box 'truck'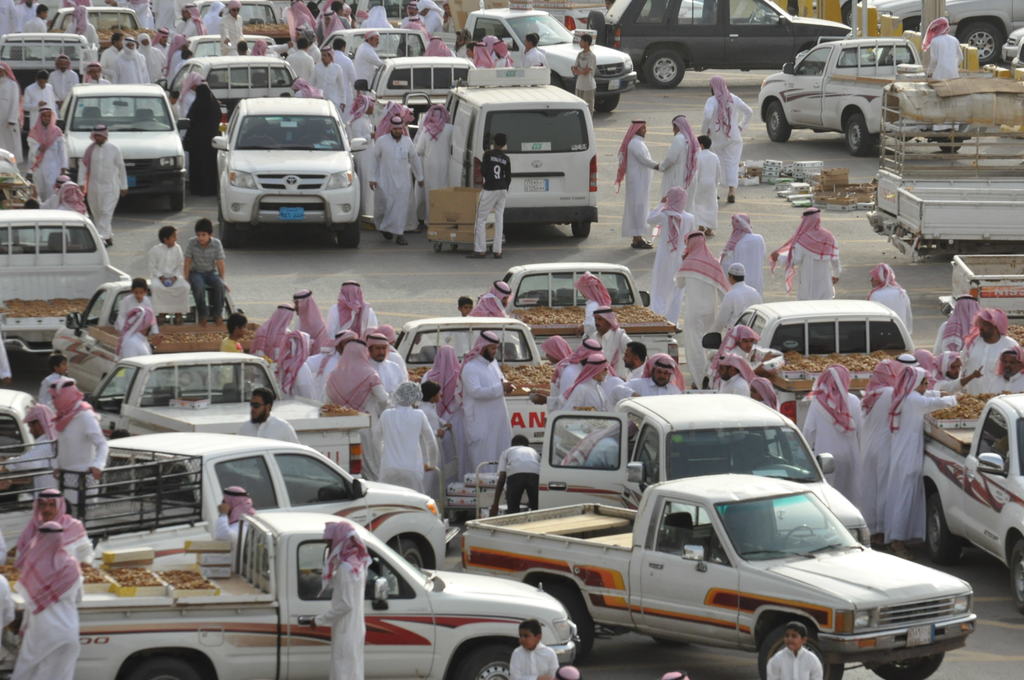
x1=883 y1=186 x2=1023 y2=255
